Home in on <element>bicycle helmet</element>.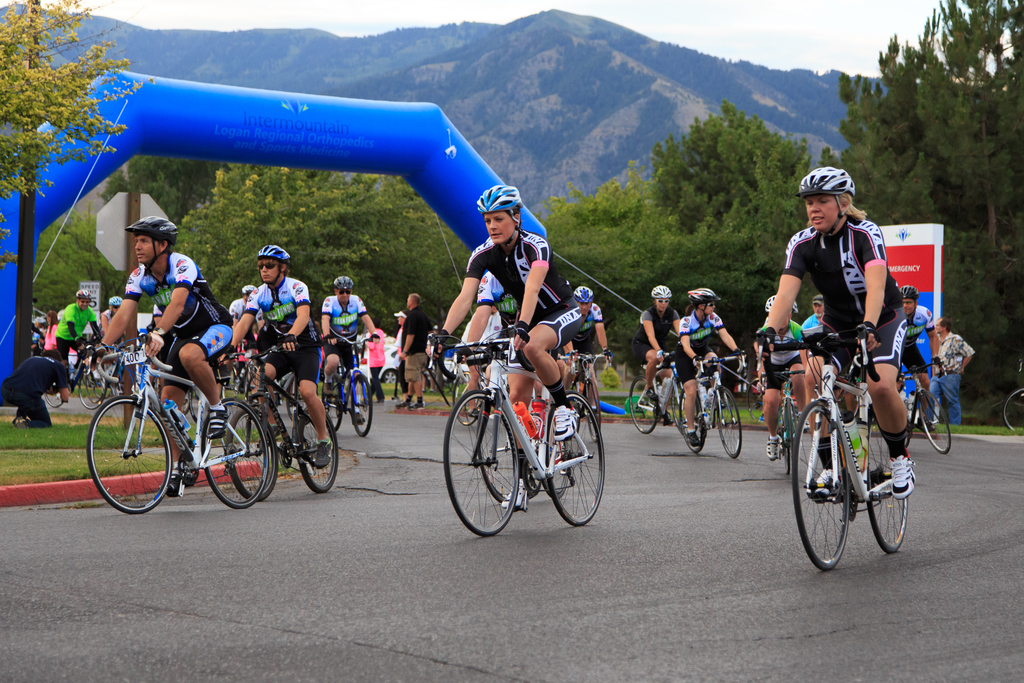
Homed in at region(73, 285, 95, 304).
